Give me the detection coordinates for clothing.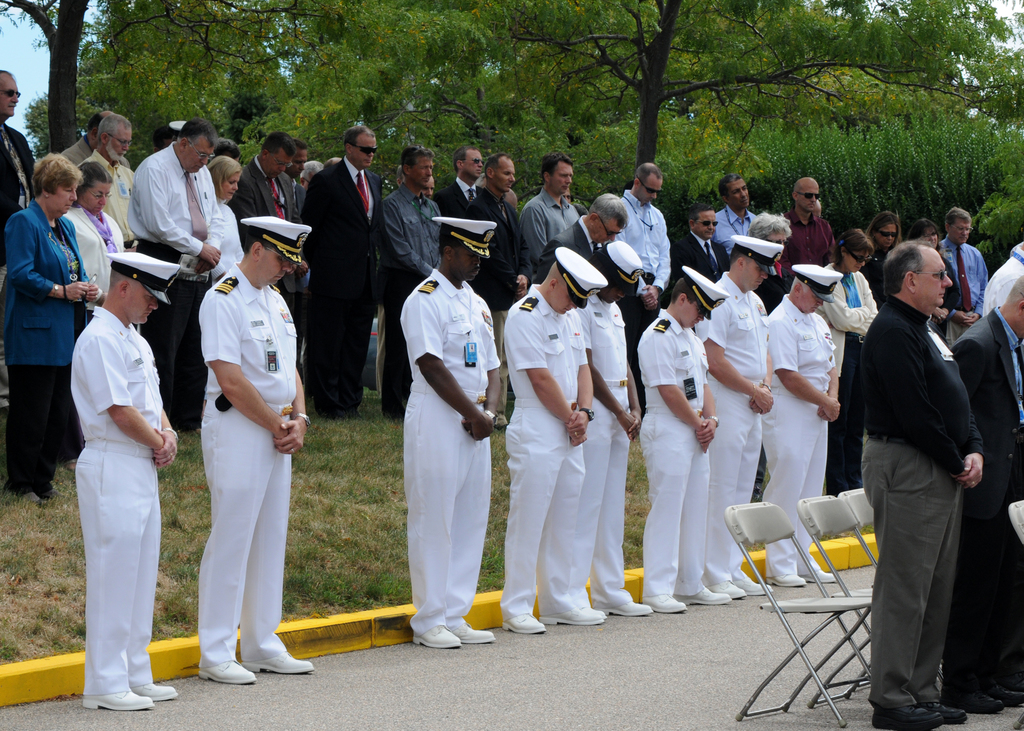
[x1=541, y1=216, x2=595, y2=278].
